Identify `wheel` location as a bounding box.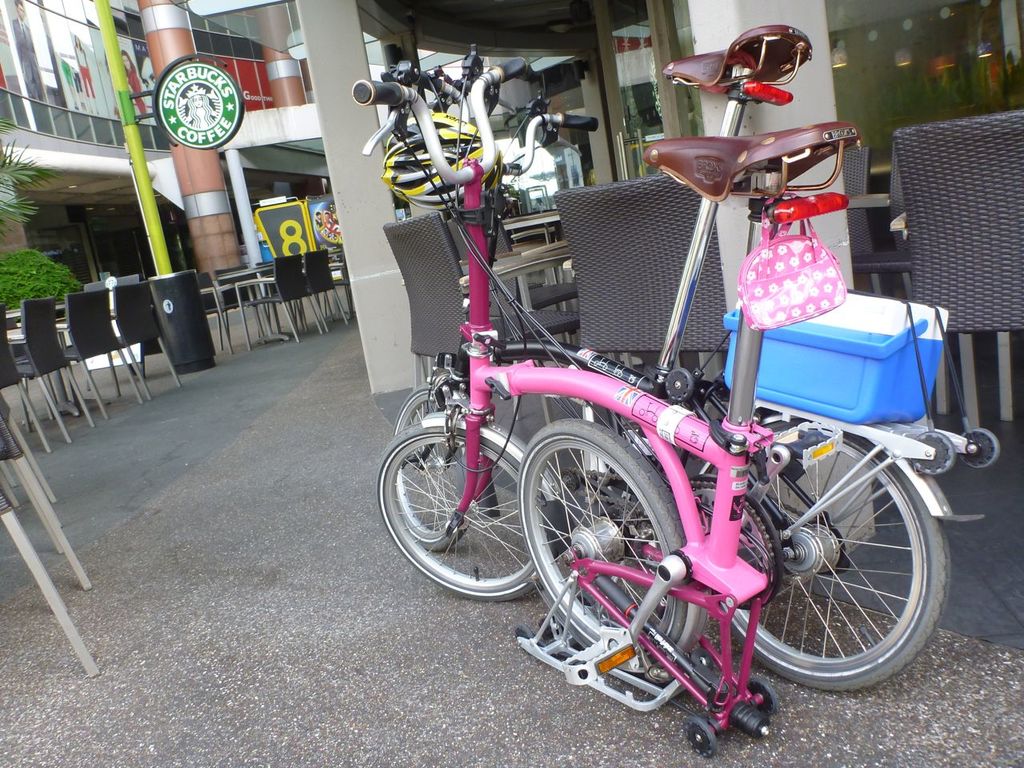
pyautogui.locateOnScreen(441, 343, 641, 557).
